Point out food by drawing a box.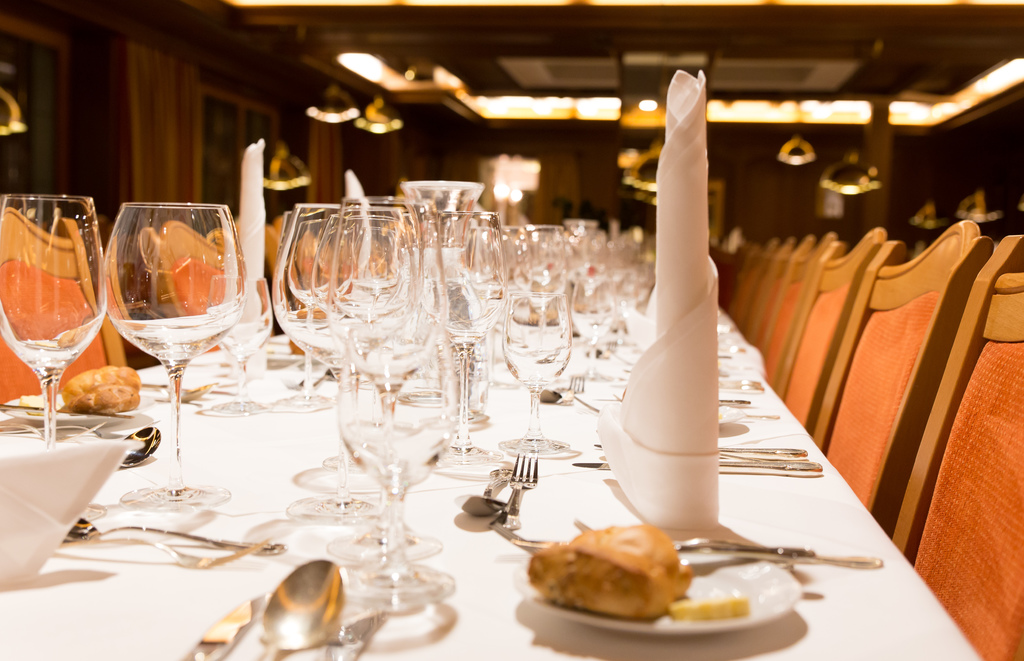
pyautogui.locateOnScreen(534, 528, 710, 626).
